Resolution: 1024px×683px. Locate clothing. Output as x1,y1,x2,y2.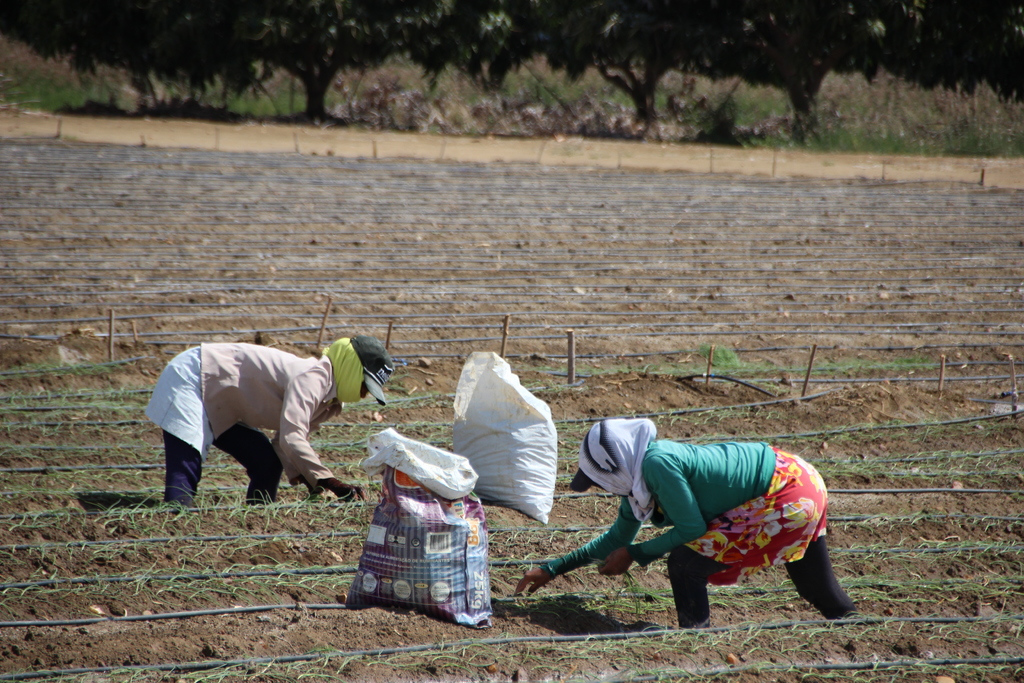
540,419,857,625.
